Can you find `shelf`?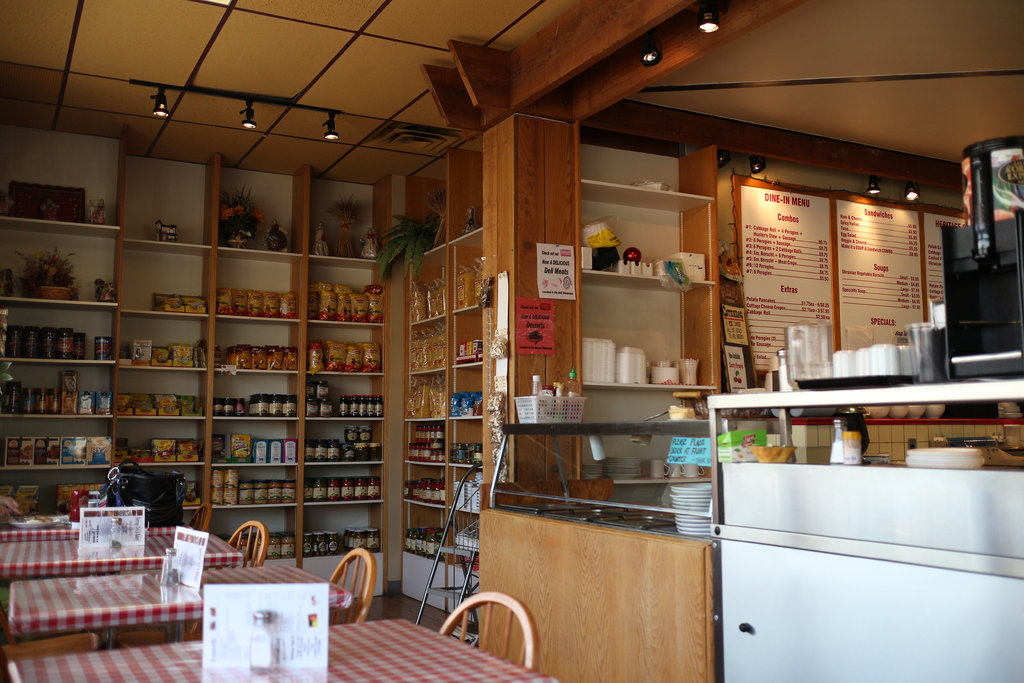
Yes, bounding box: [214,161,316,574].
